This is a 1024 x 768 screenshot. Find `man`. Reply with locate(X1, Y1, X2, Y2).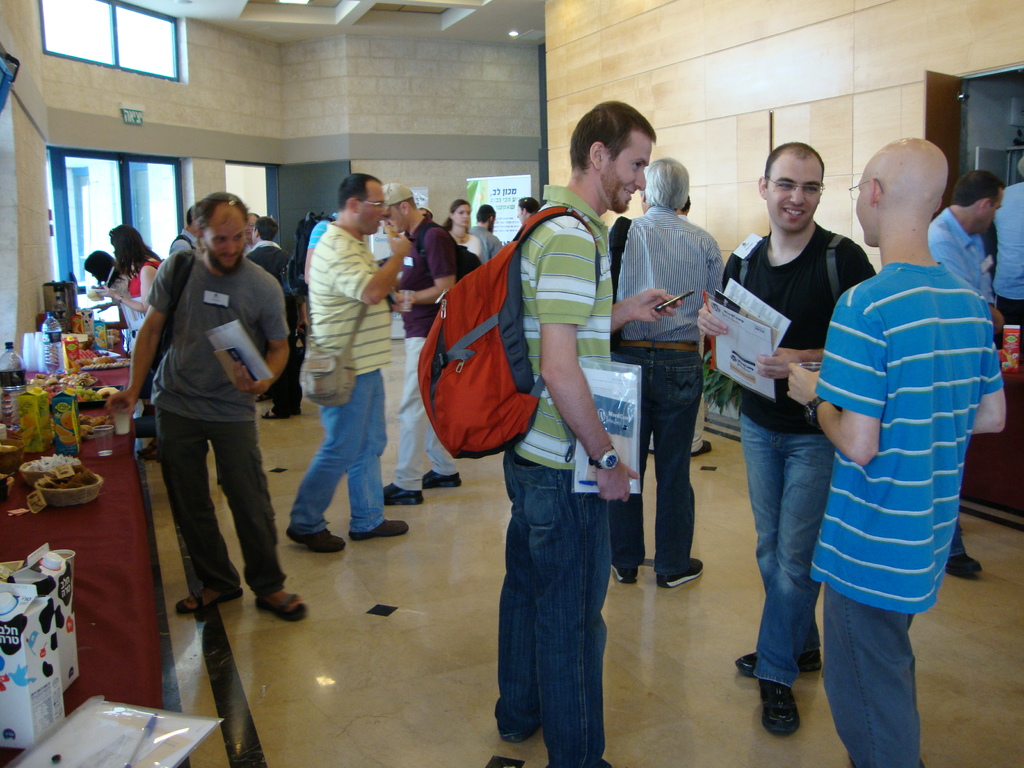
locate(788, 131, 1010, 767).
